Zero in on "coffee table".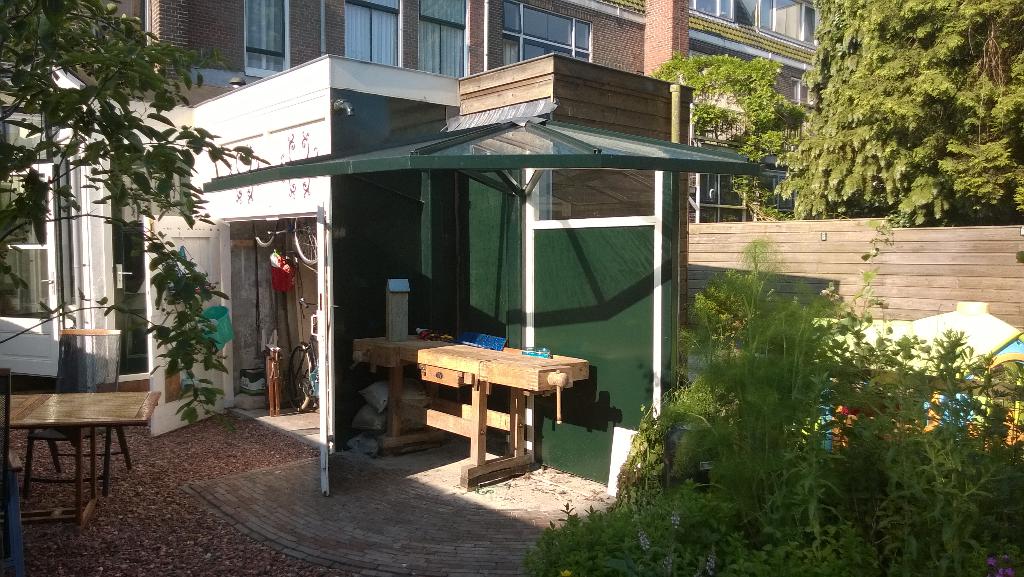
Zeroed in: <region>6, 362, 140, 511</region>.
